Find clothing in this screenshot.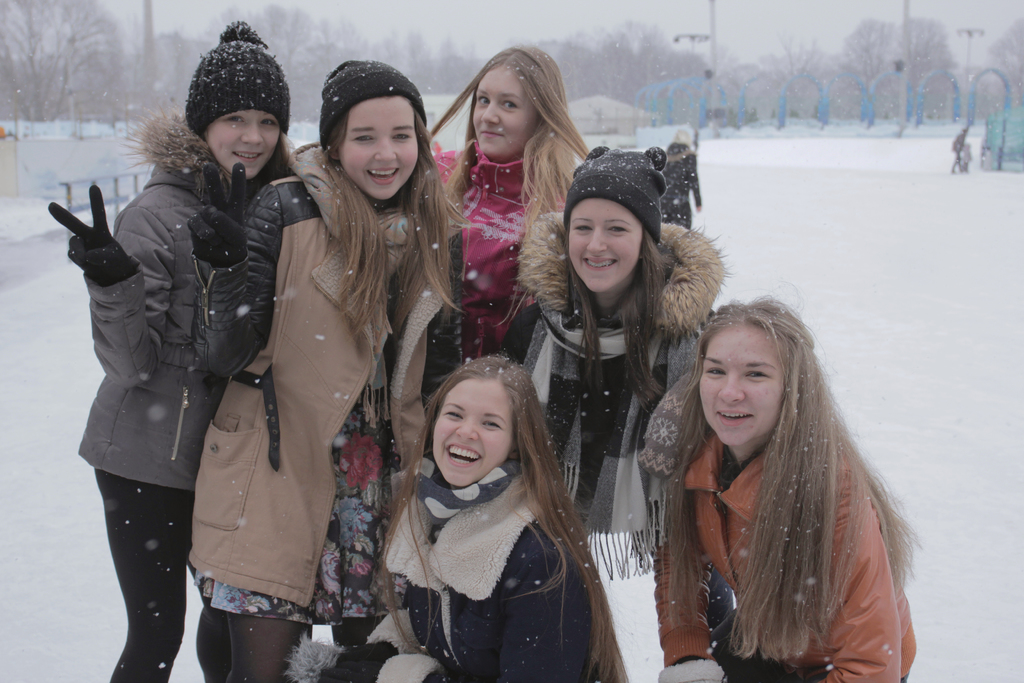
The bounding box for clothing is x1=184, y1=144, x2=434, y2=682.
